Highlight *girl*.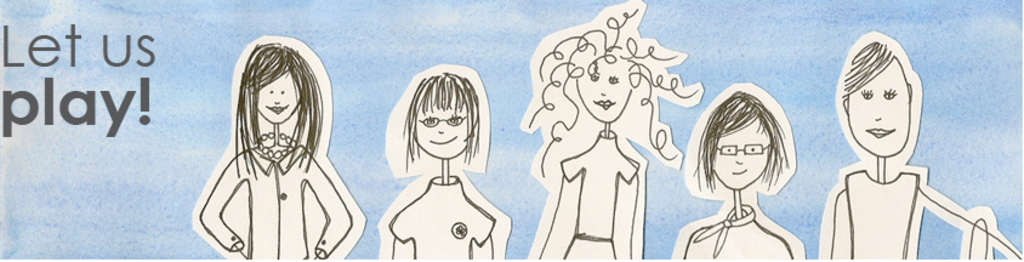
Highlighted region: x1=525 y1=10 x2=700 y2=260.
